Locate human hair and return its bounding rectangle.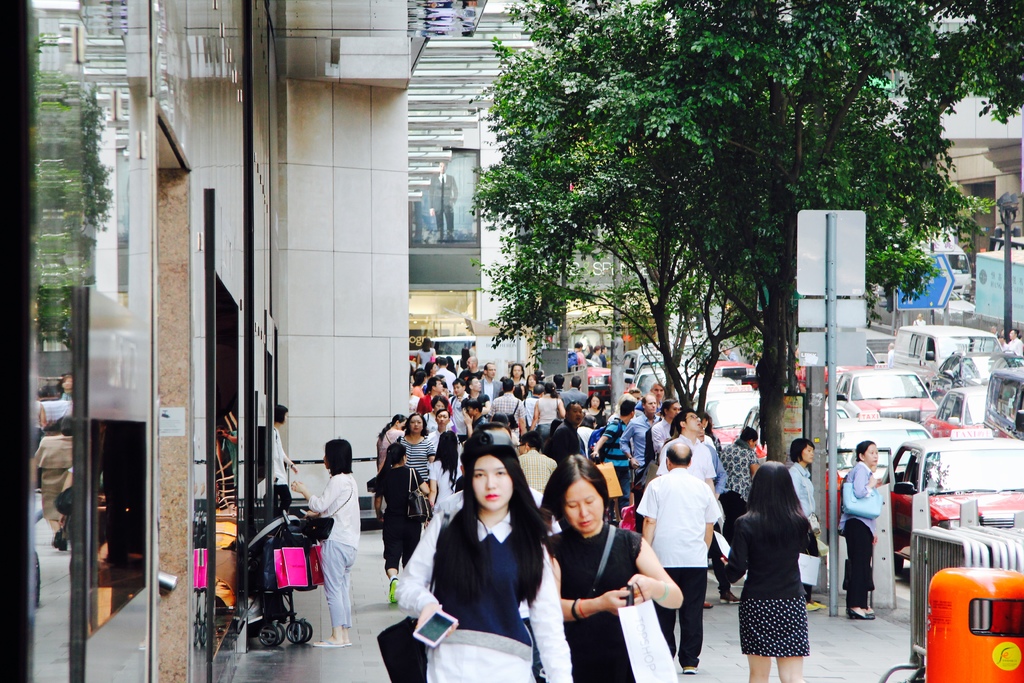
Rect(552, 375, 563, 385).
